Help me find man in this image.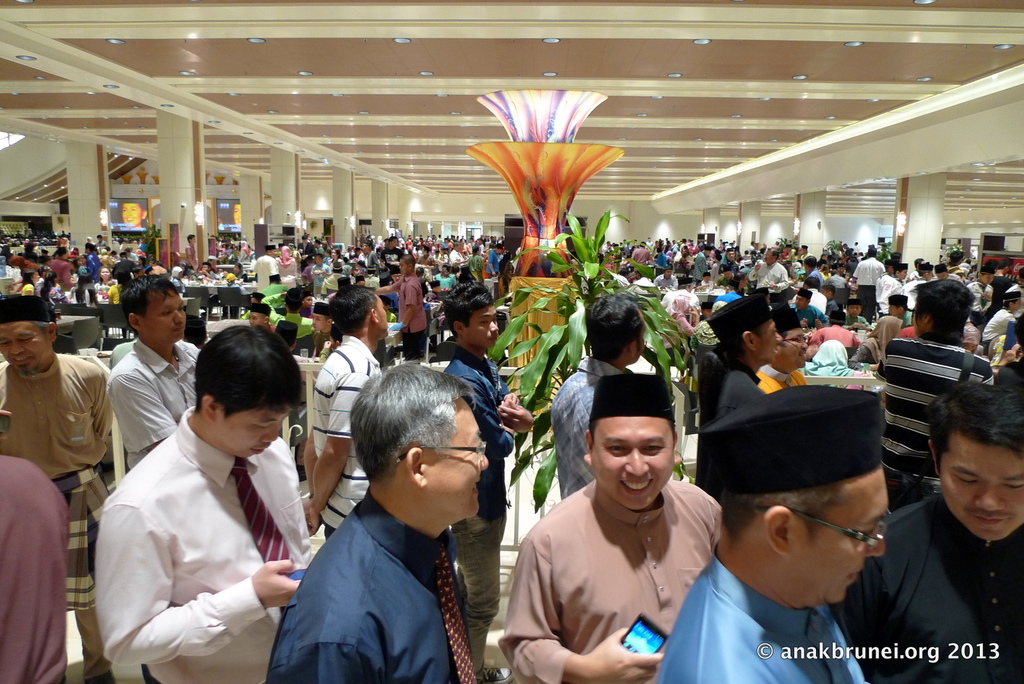
Found it: bbox=[92, 326, 308, 683].
